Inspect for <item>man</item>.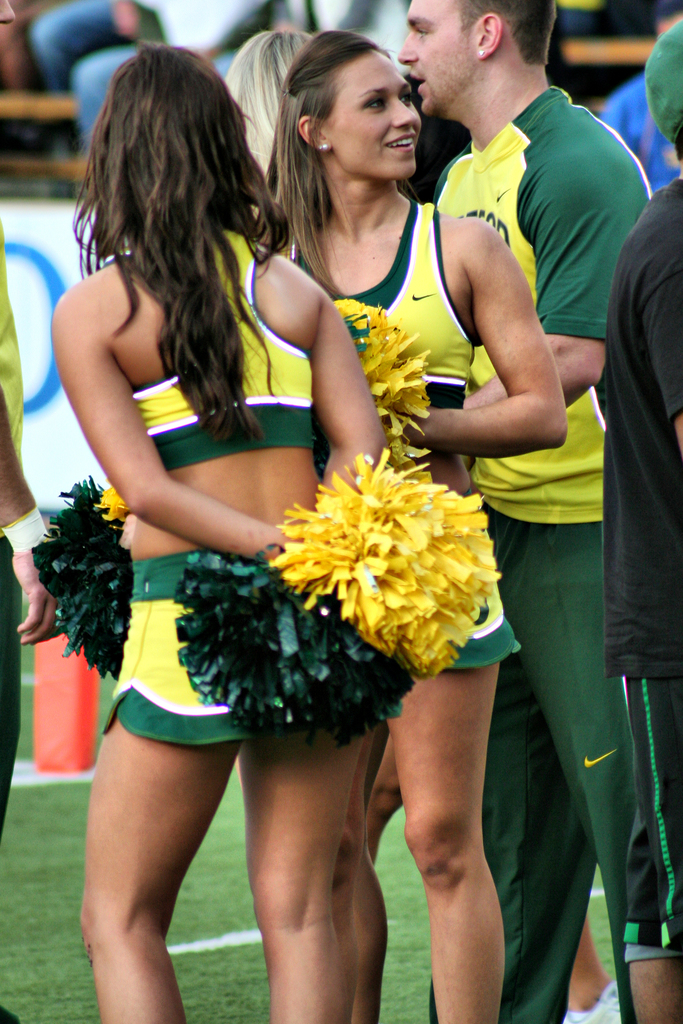
Inspection: (x1=387, y1=0, x2=664, y2=1023).
